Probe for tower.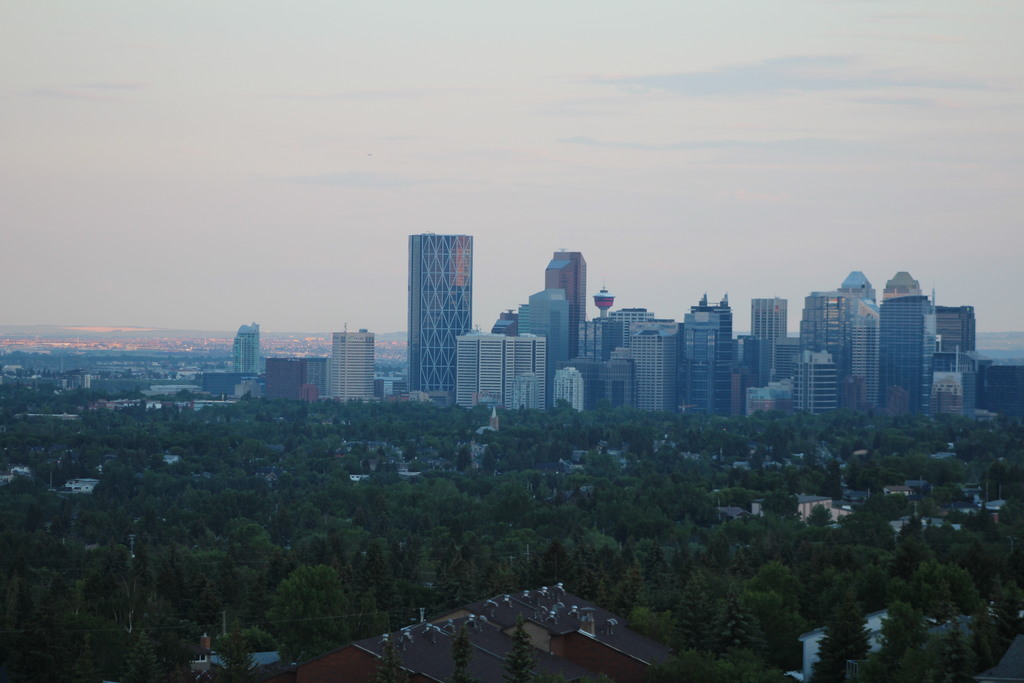
Probe result: (left=886, top=265, right=925, bottom=302).
